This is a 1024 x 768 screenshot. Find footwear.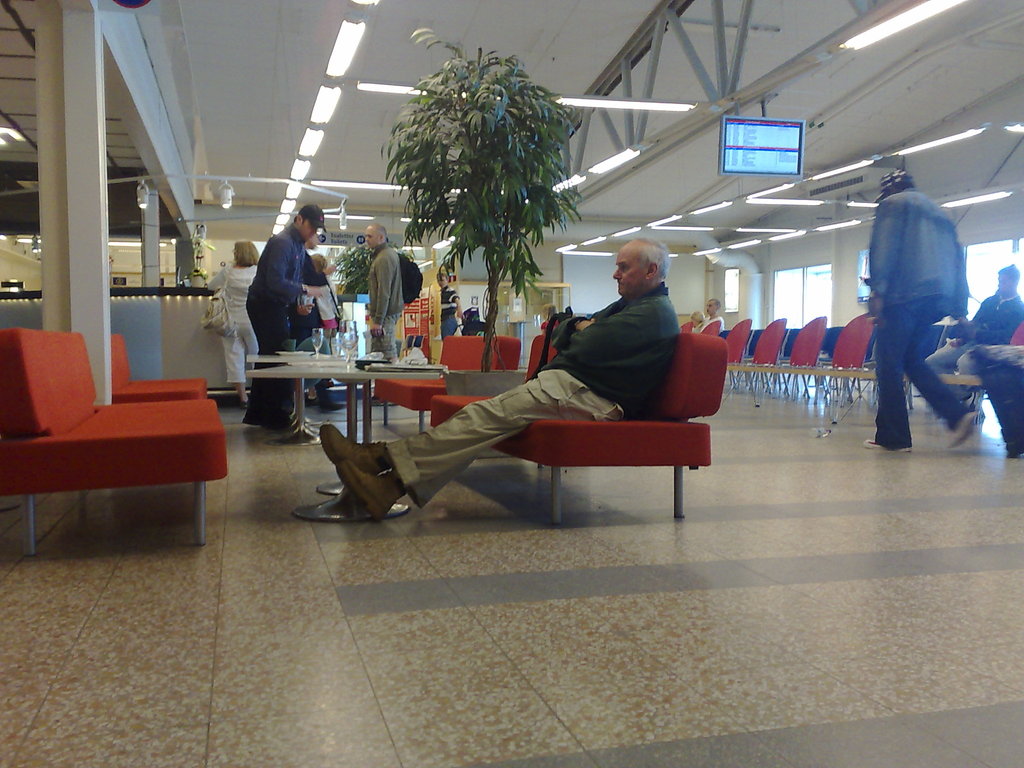
Bounding box: [x1=304, y1=393, x2=317, y2=408].
